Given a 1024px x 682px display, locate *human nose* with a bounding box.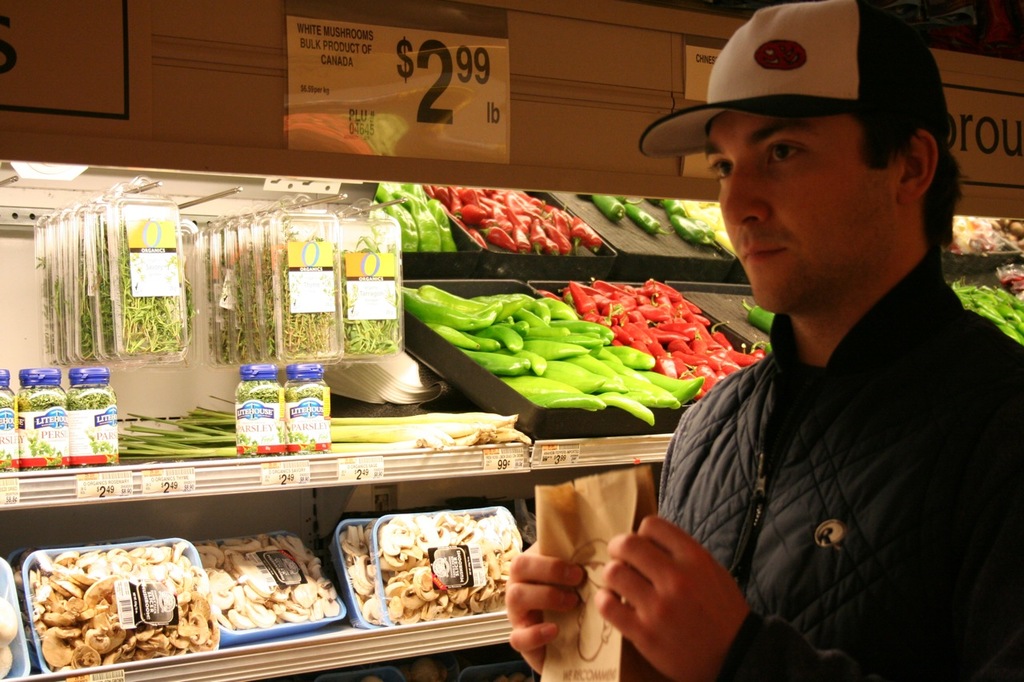
Located: <region>722, 160, 773, 227</region>.
